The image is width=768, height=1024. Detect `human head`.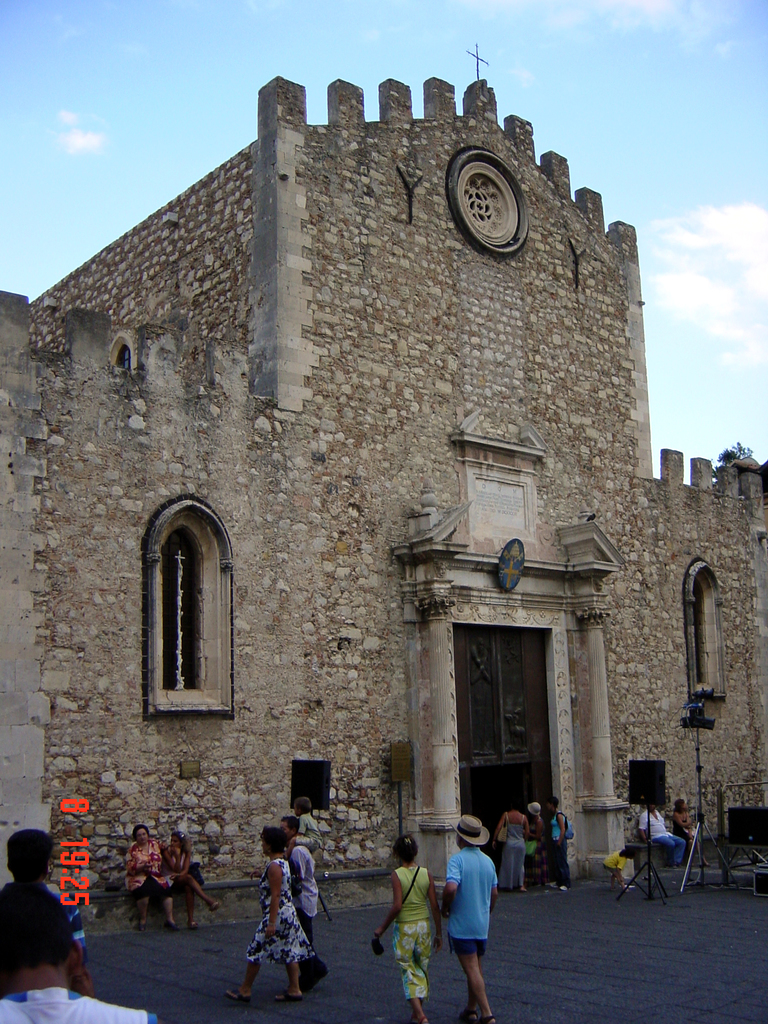
Detection: Rect(545, 798, 562, 814).
